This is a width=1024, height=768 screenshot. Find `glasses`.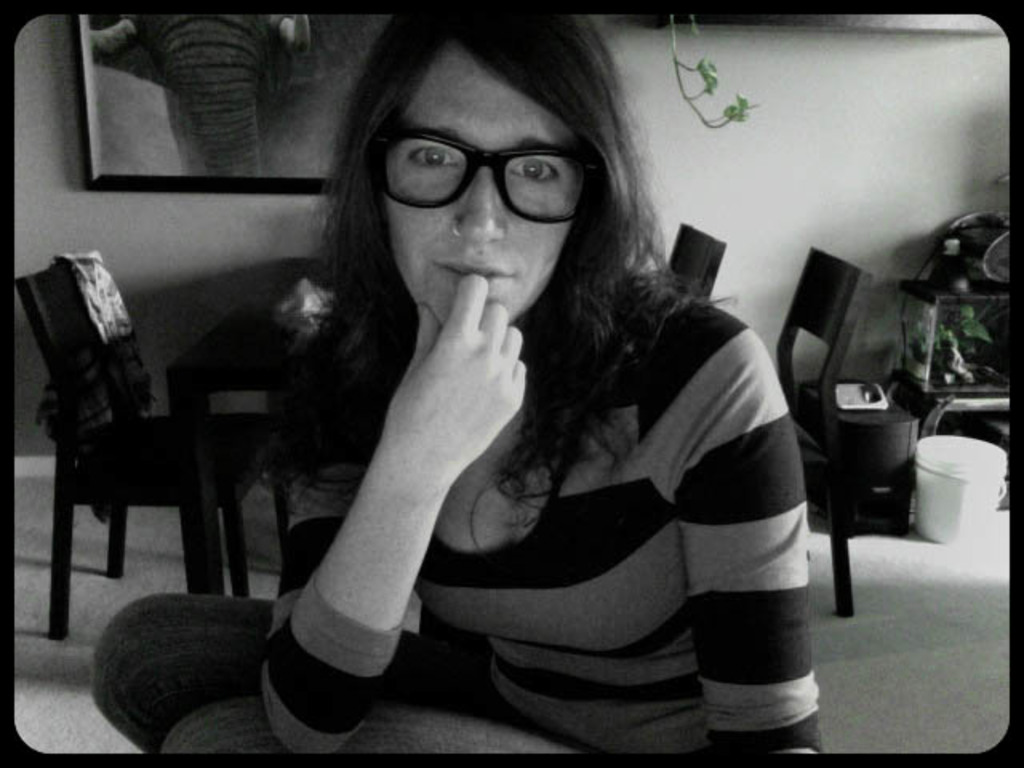
Bounding box: crop(352, 114, 605, 213).
